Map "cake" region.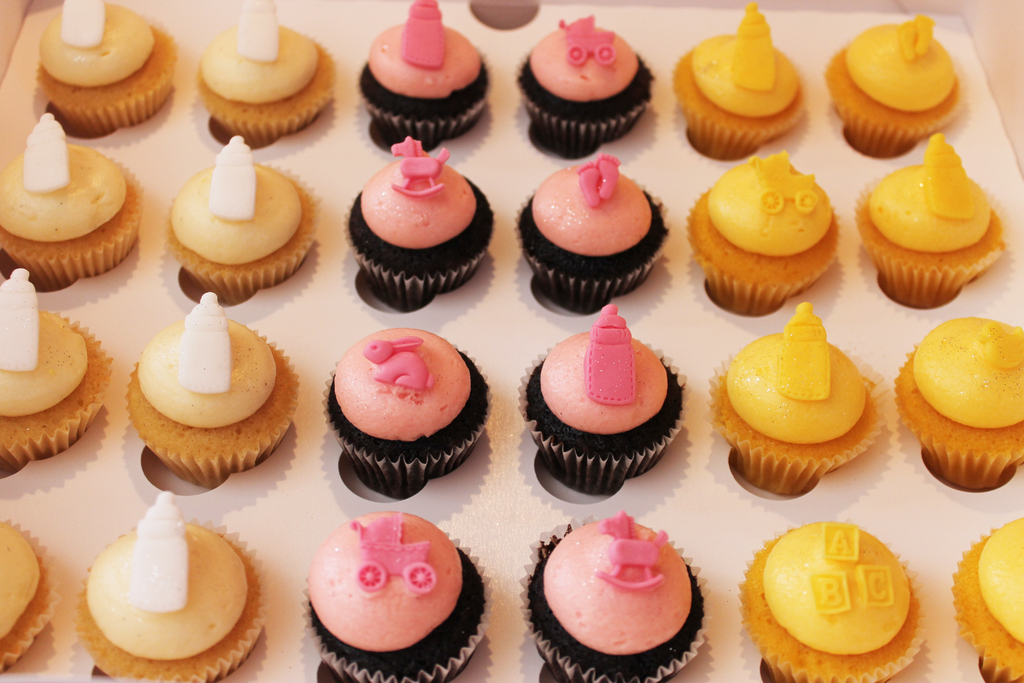
Mapped to bbox=(941, 502, 1023, 682).
